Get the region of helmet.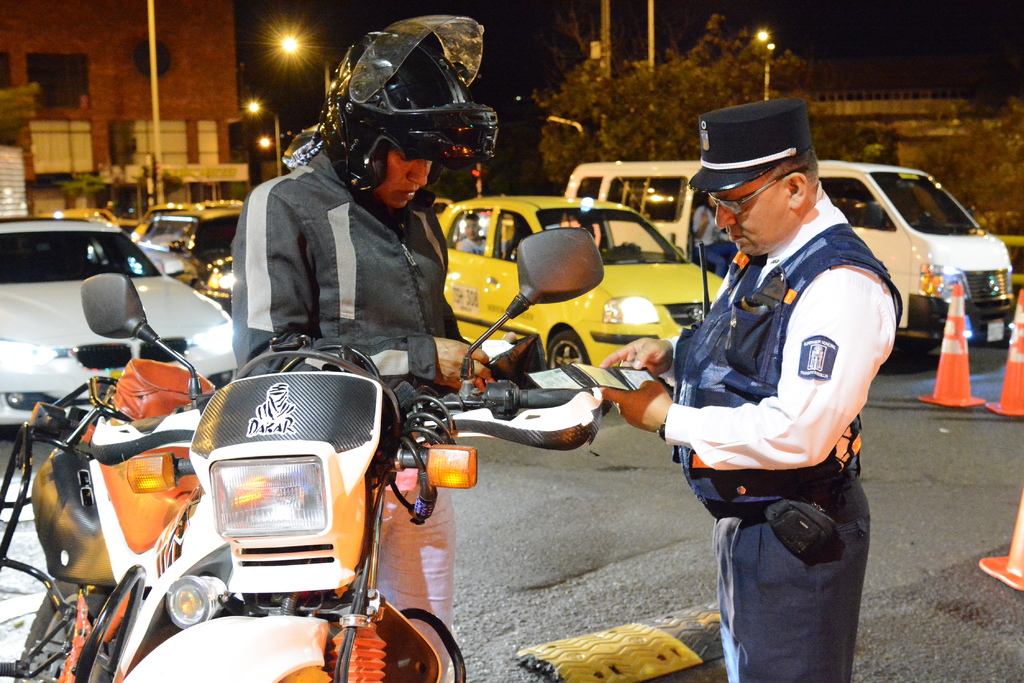
bbox=[314, 28, 485, 218].
